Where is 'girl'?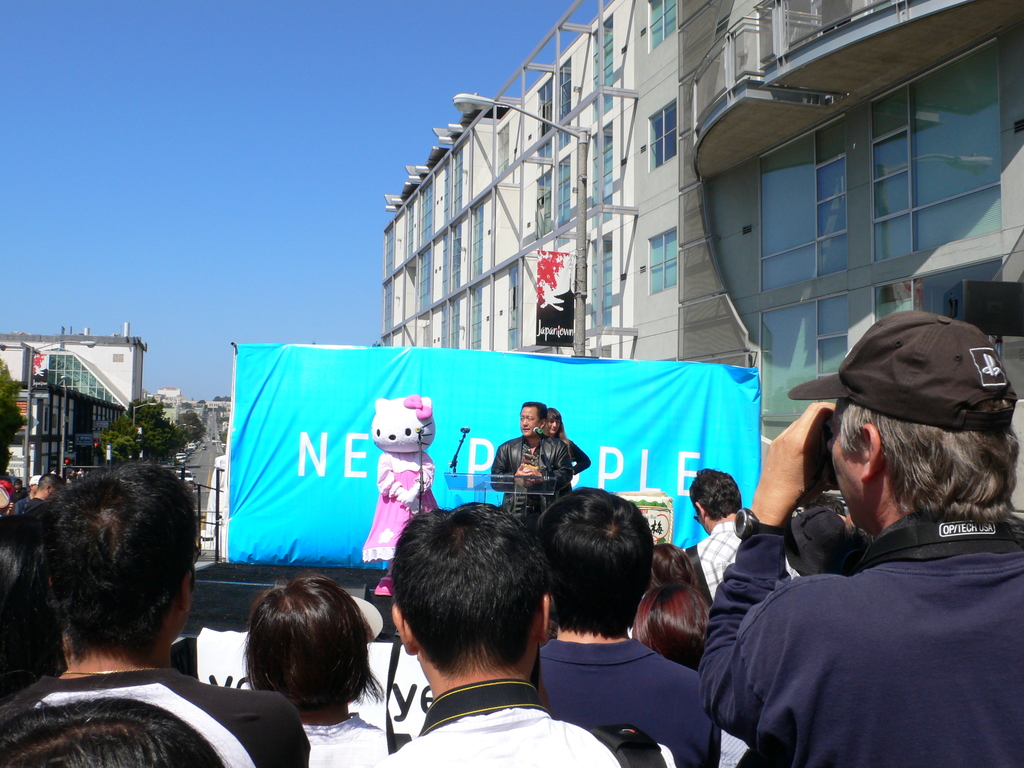
pyautogui.locateOnScreen(543, 408, 590, 474).
